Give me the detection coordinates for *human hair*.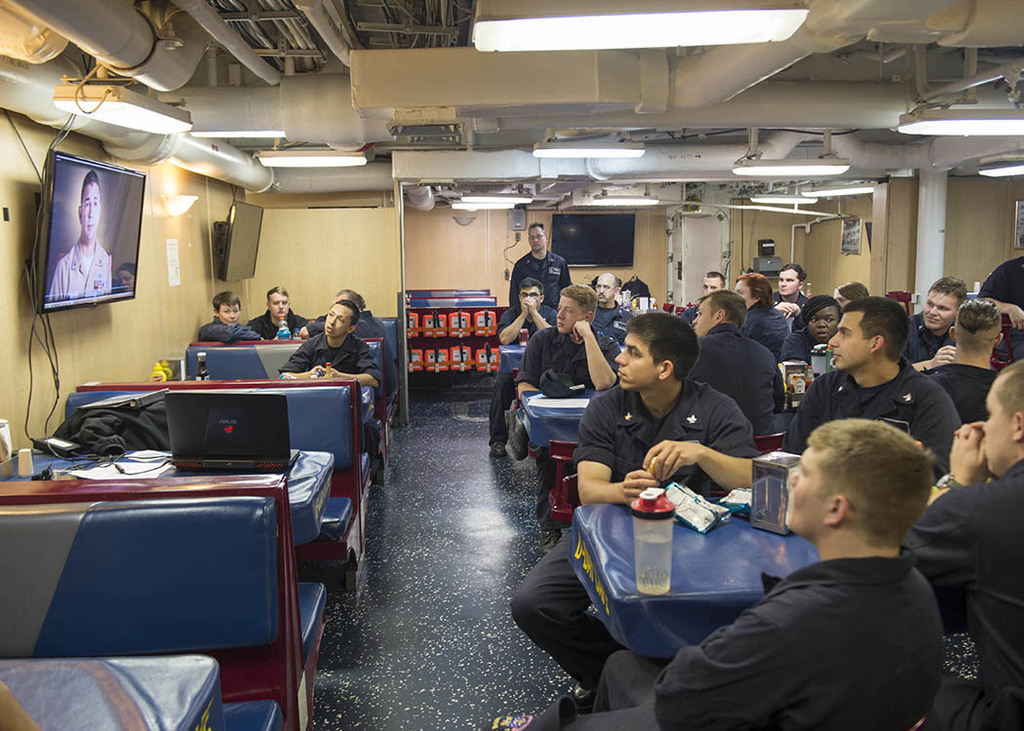
609/273/619/291.
